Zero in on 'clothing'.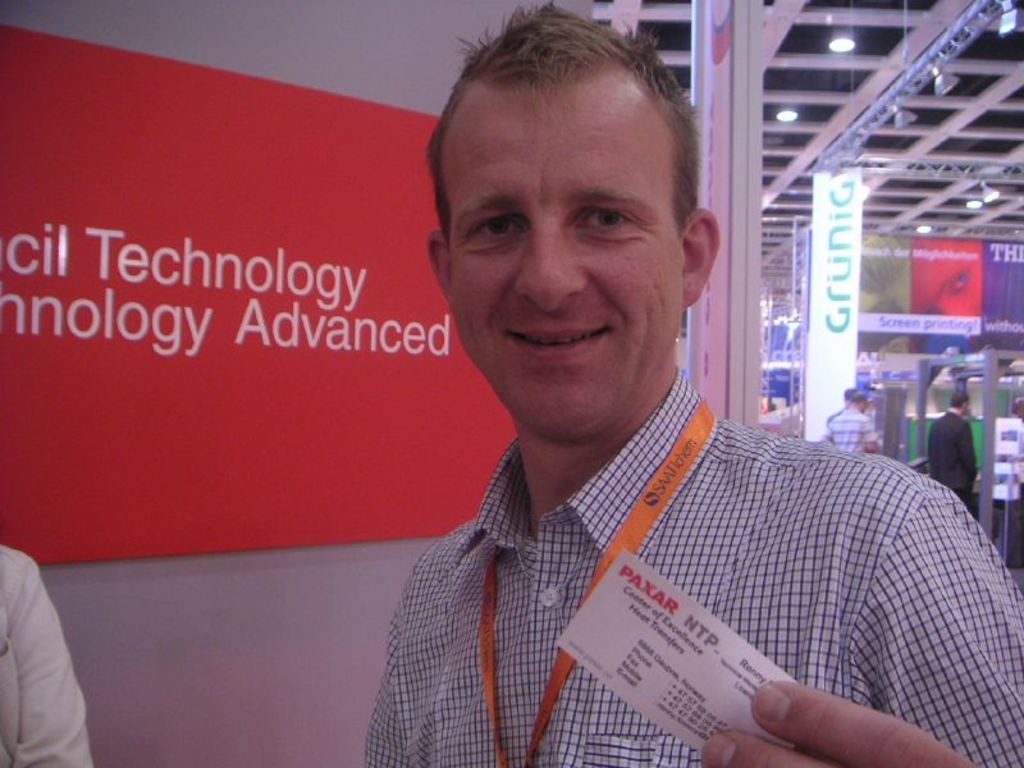
Zeroed in: locate(0, 543, 95, 767).
